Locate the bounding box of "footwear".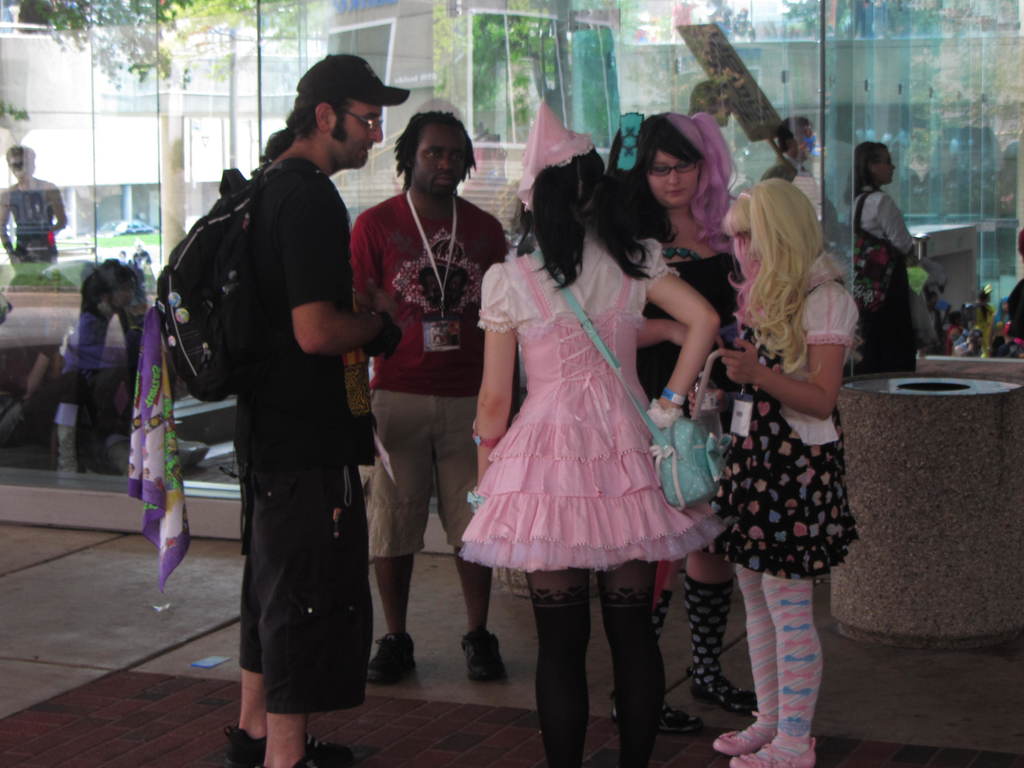
Bounding box: left=612, top=704, right=705, bottom=737.
